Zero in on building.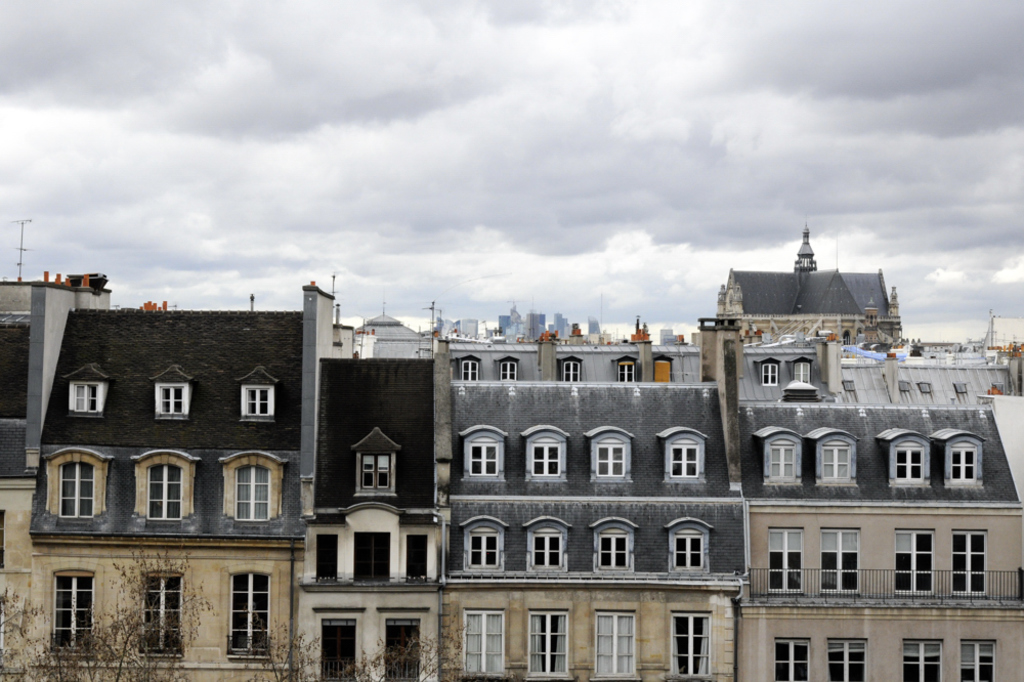
Zeroed in: [303,355,445,681].
